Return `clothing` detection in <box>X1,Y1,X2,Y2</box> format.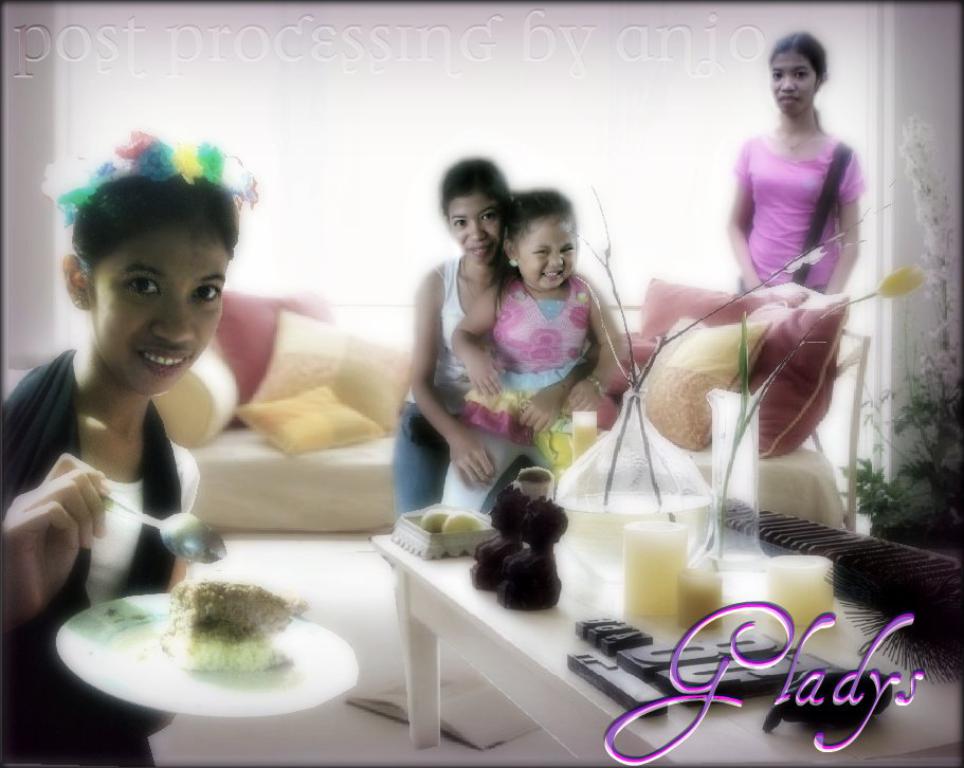
<box>389,253,595,543</box>.
